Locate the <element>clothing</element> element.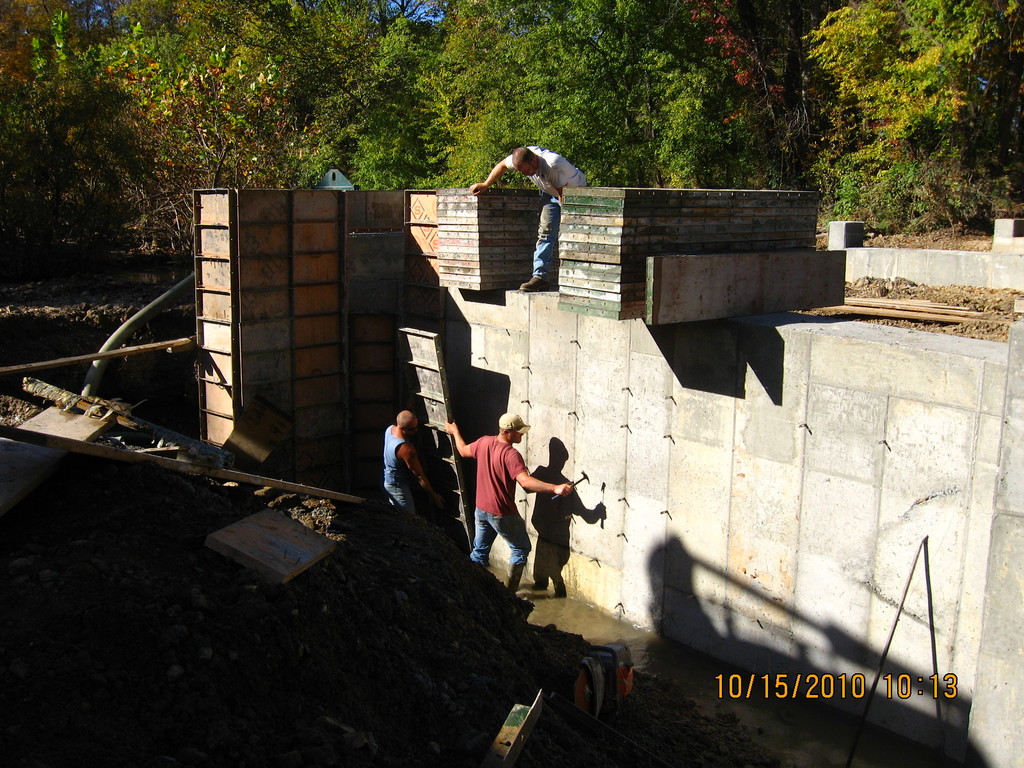
Element bbox: bbox=[385, 421, 420, 509].
